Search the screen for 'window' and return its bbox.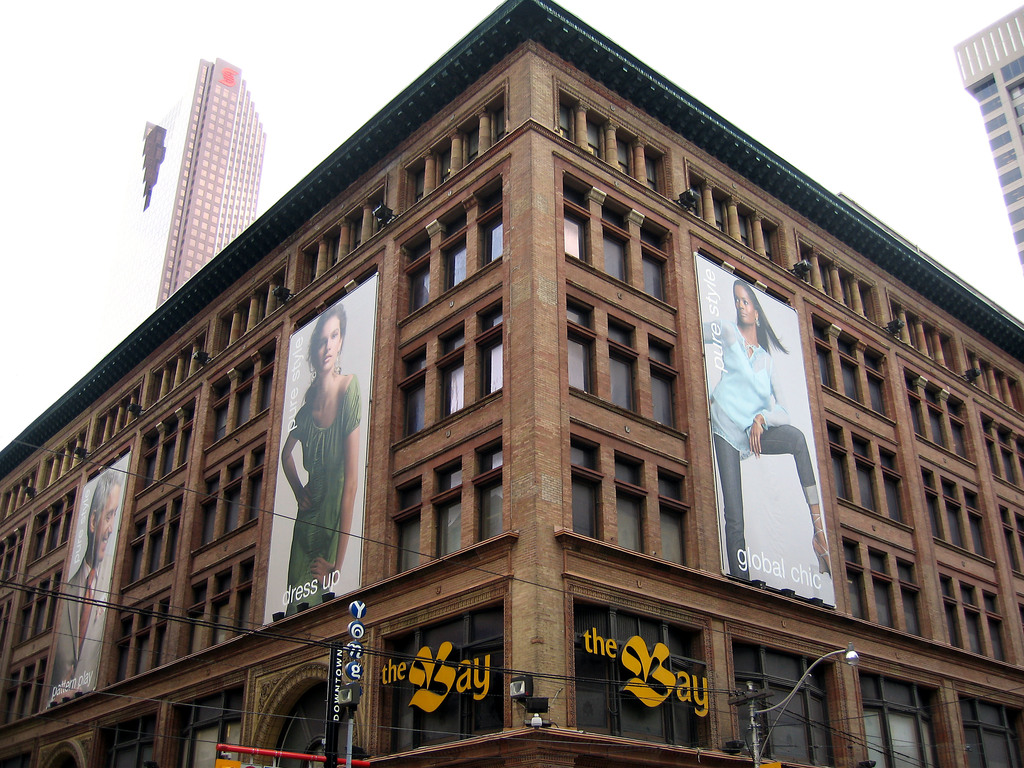
Found: crop(858, 680, 935, 767).
